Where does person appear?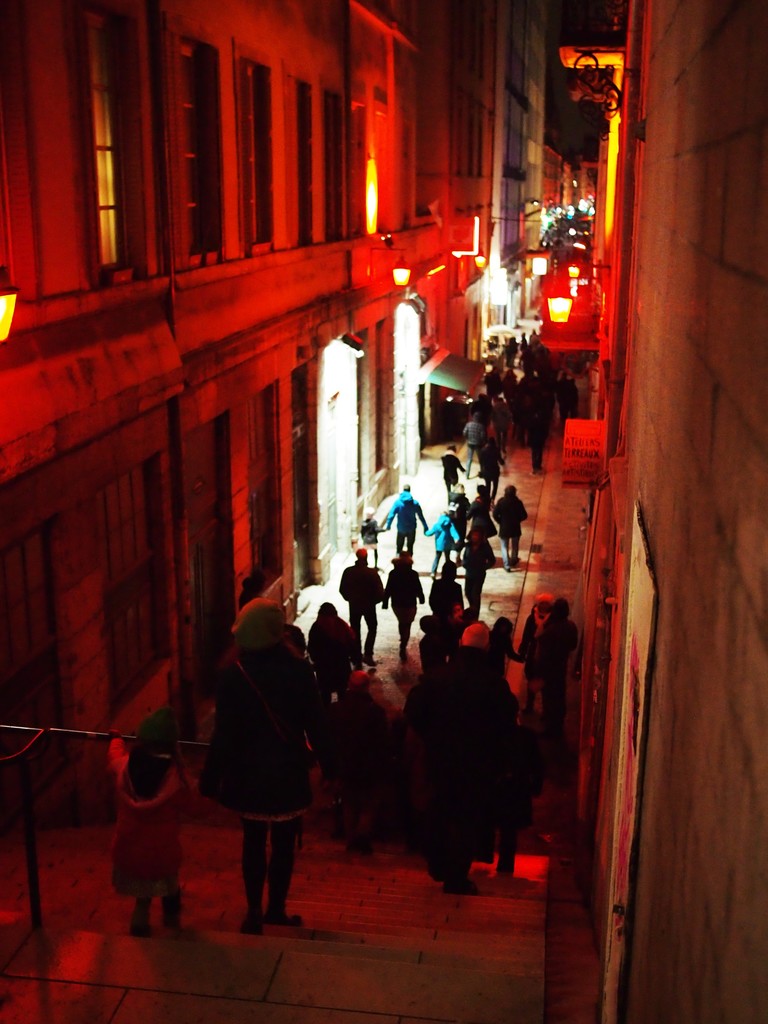
Appears at x1=380, y1=554, x2=426, y2=659.
